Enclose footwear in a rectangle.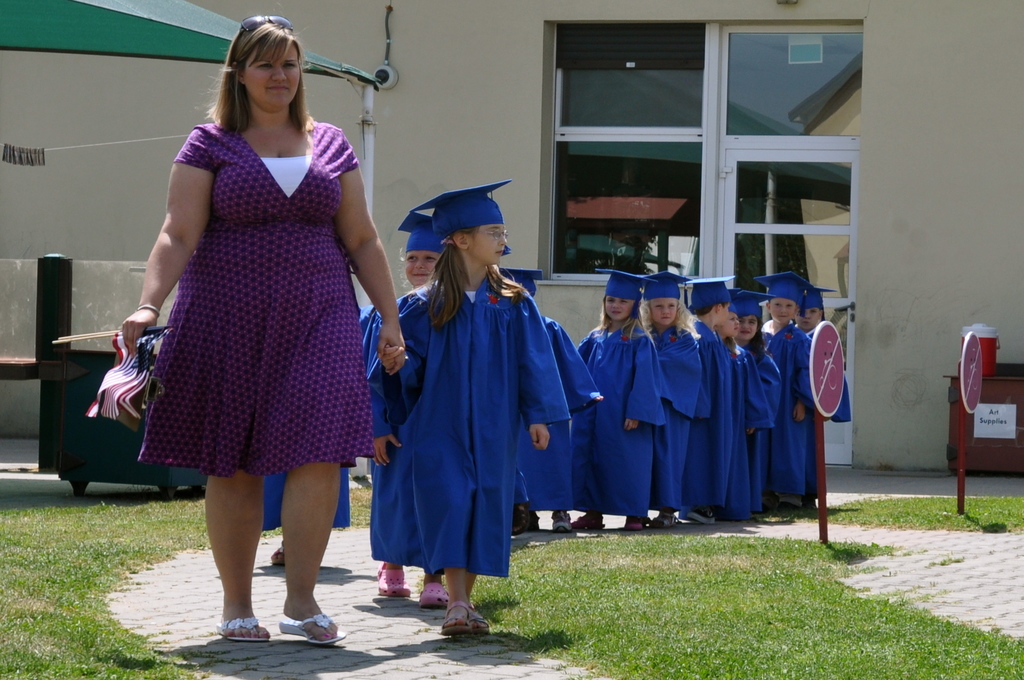
detection(416, 571, 458, 616).
